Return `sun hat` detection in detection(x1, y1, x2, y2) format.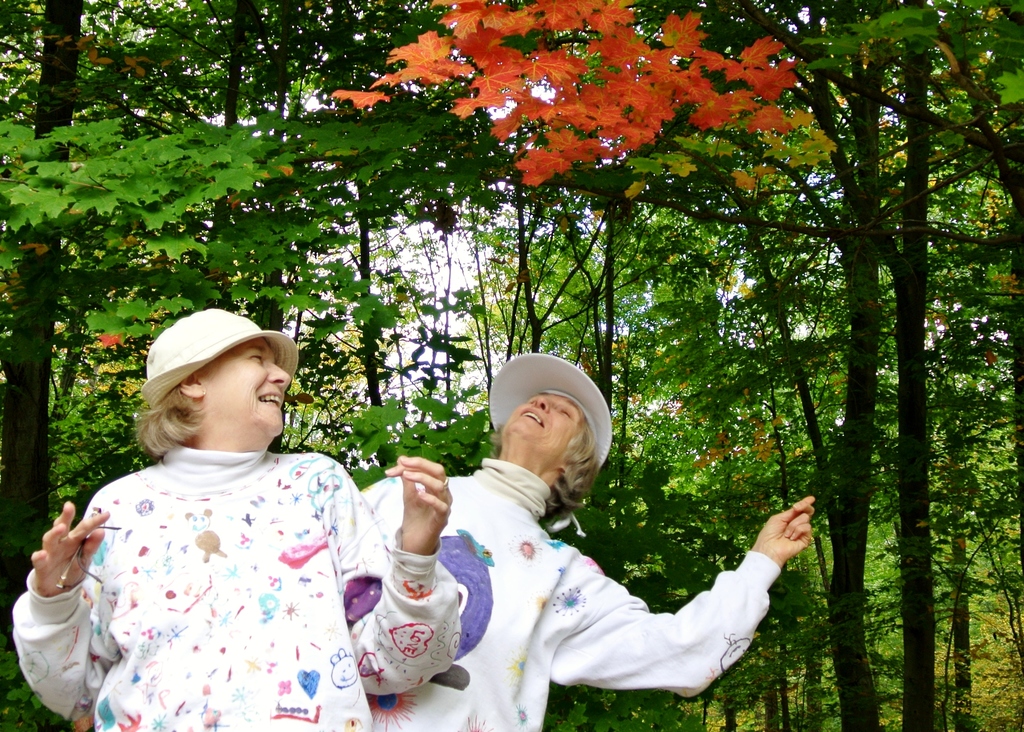
detection(140, 308, 298, 411).
